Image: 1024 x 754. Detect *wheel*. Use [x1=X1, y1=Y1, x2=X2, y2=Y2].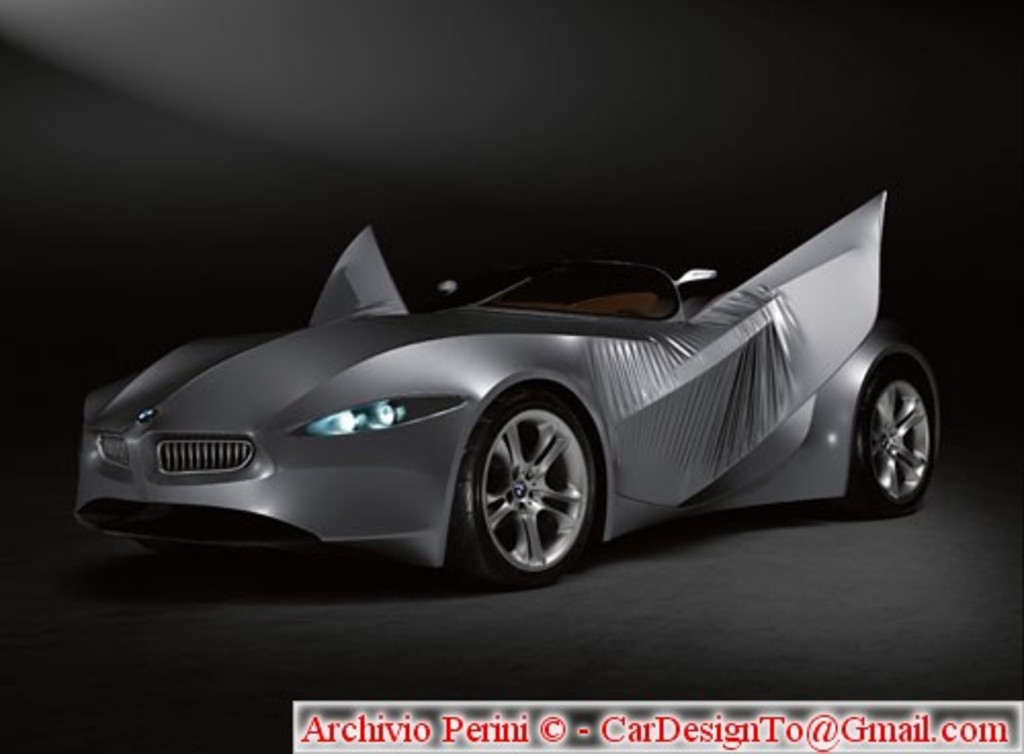
[x1=446, y1=393, x2=600, y2=588].
